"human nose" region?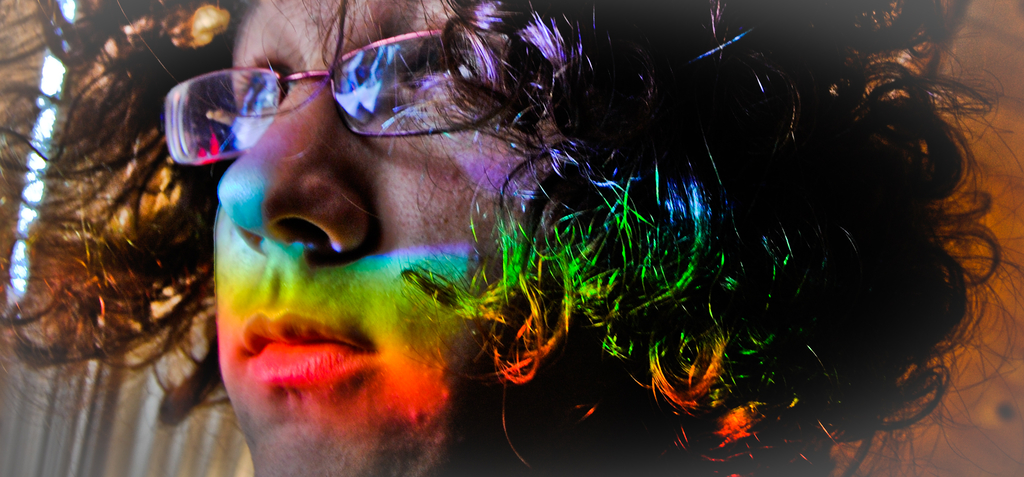
[left=209, top=62, right=375, bottom=266]
